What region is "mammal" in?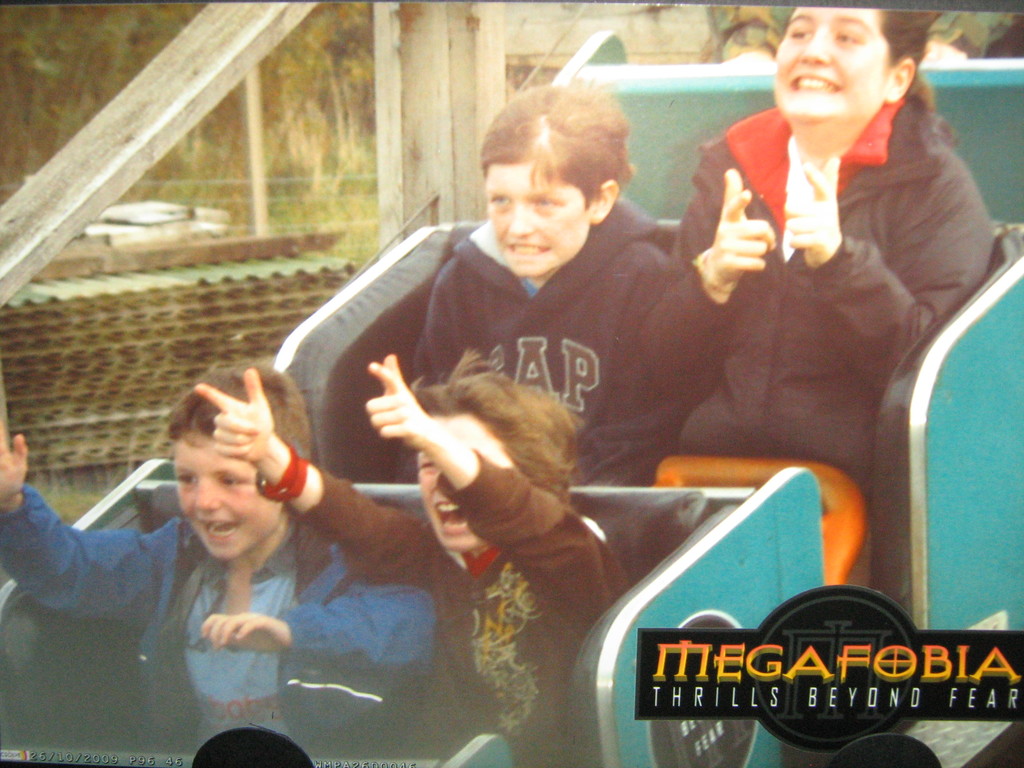
region(0, 362, 438, 758).
